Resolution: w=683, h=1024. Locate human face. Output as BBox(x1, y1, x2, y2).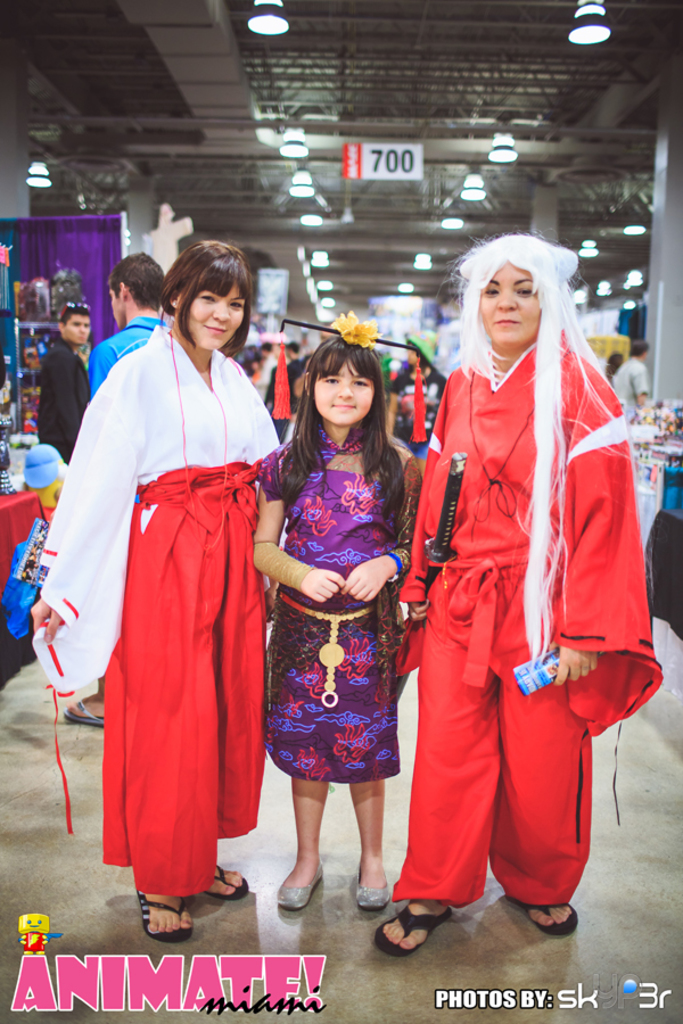
BBox(479, 267, 540, 357).
